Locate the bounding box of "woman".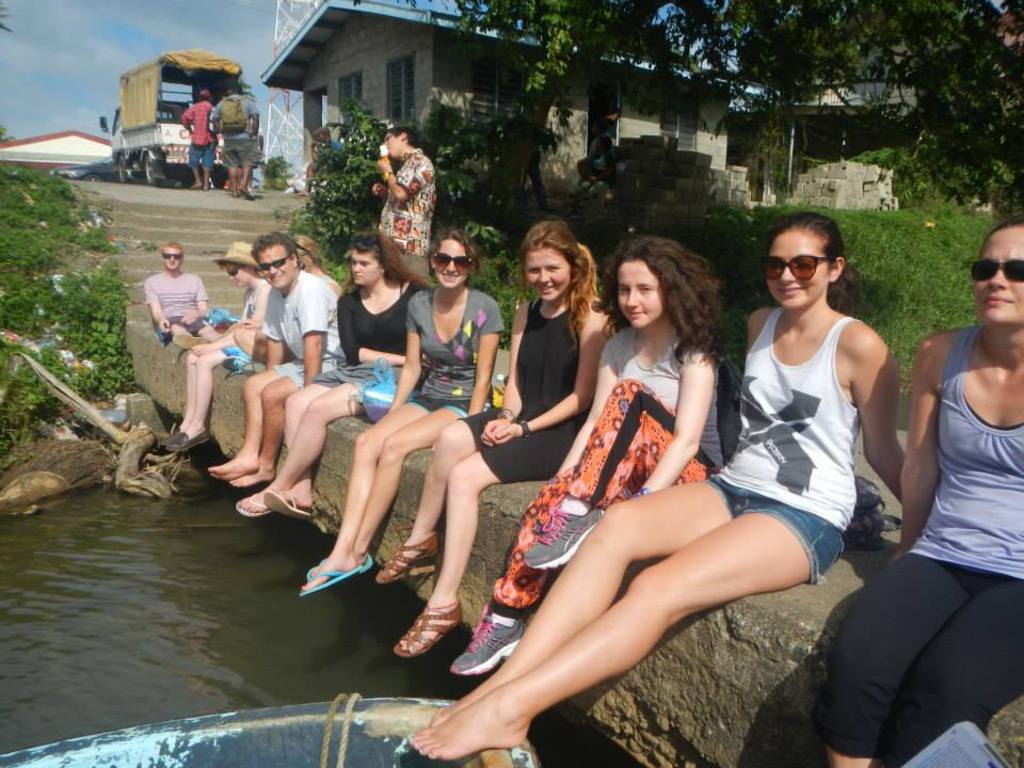
Bounding box: (233, 226, 431, 523).
